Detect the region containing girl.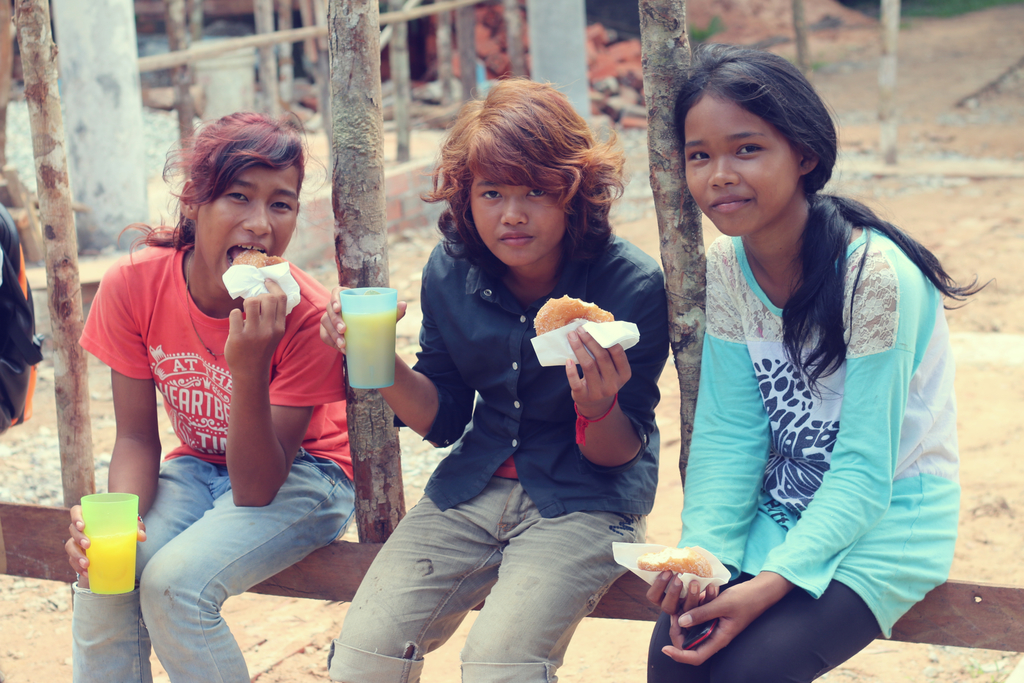
box=[644, 35, 996, 682].
